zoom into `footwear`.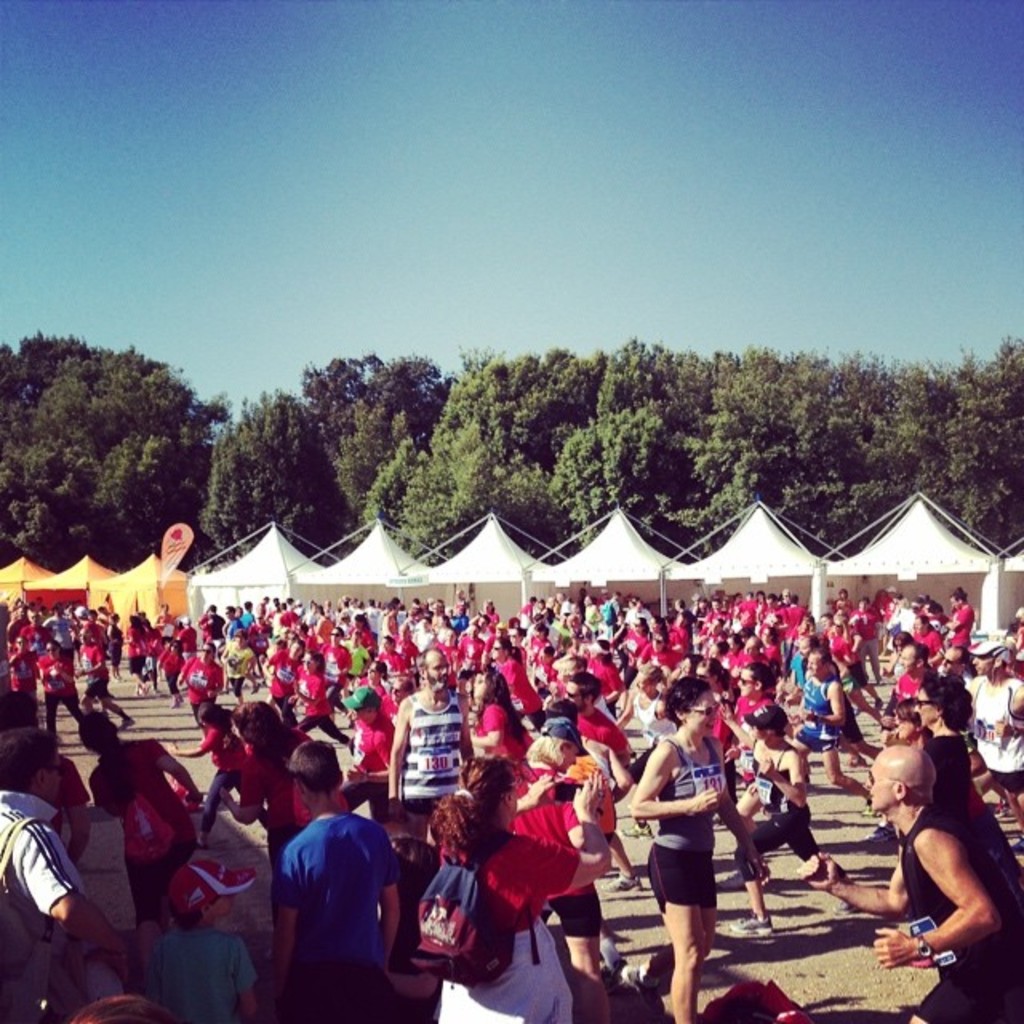
Zoom target: [602, 957, 626, 978].
